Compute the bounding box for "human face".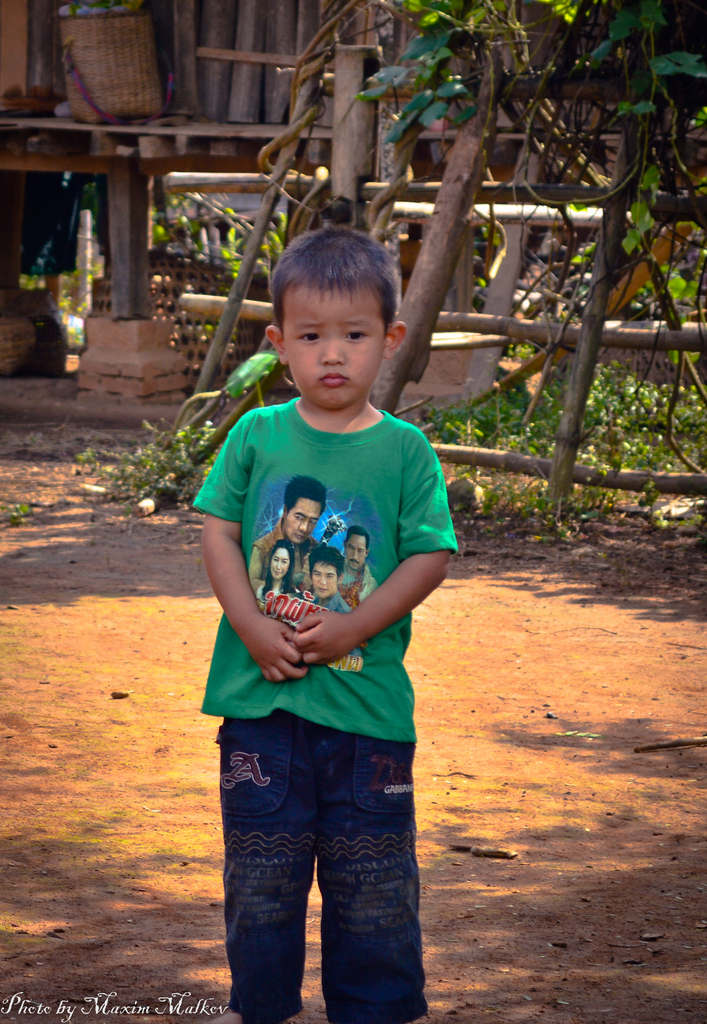
310:561:336:599.
